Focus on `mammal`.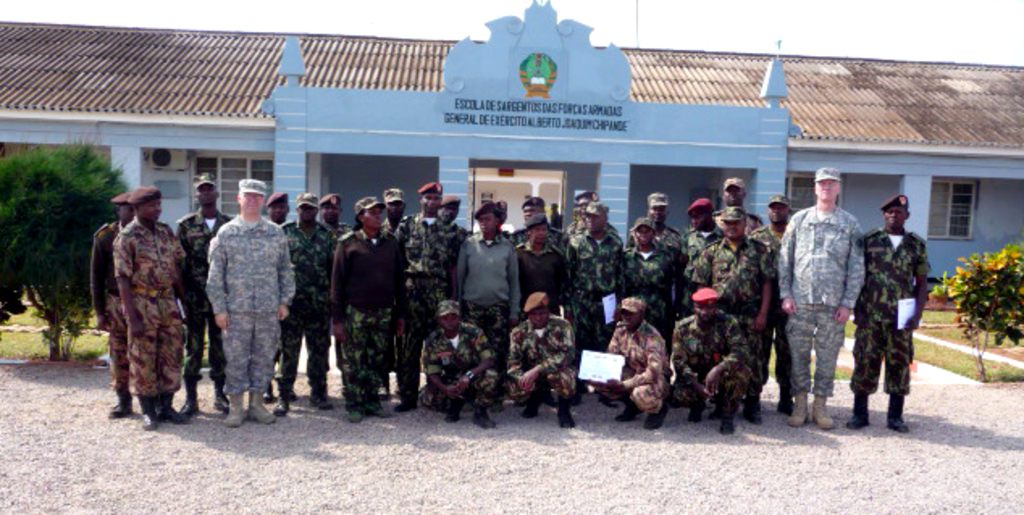
Focused at Rect(392, 184, 455, 415).
